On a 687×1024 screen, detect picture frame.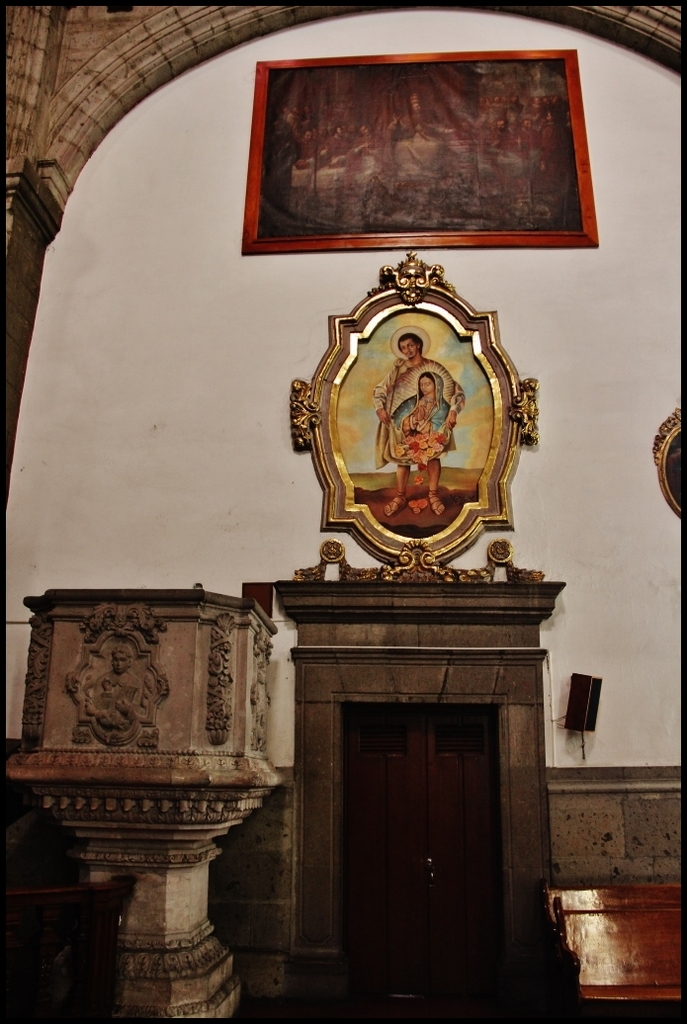
{"left": 242, "top": 48, "right": 600, "bottom": 256}.
